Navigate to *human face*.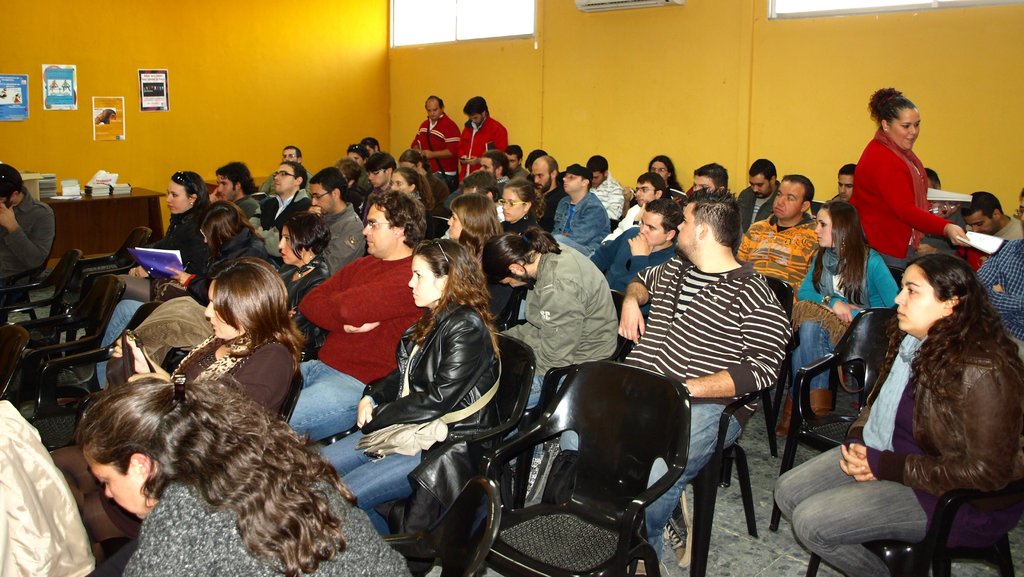
Navigation target: 360 202 396 255.
